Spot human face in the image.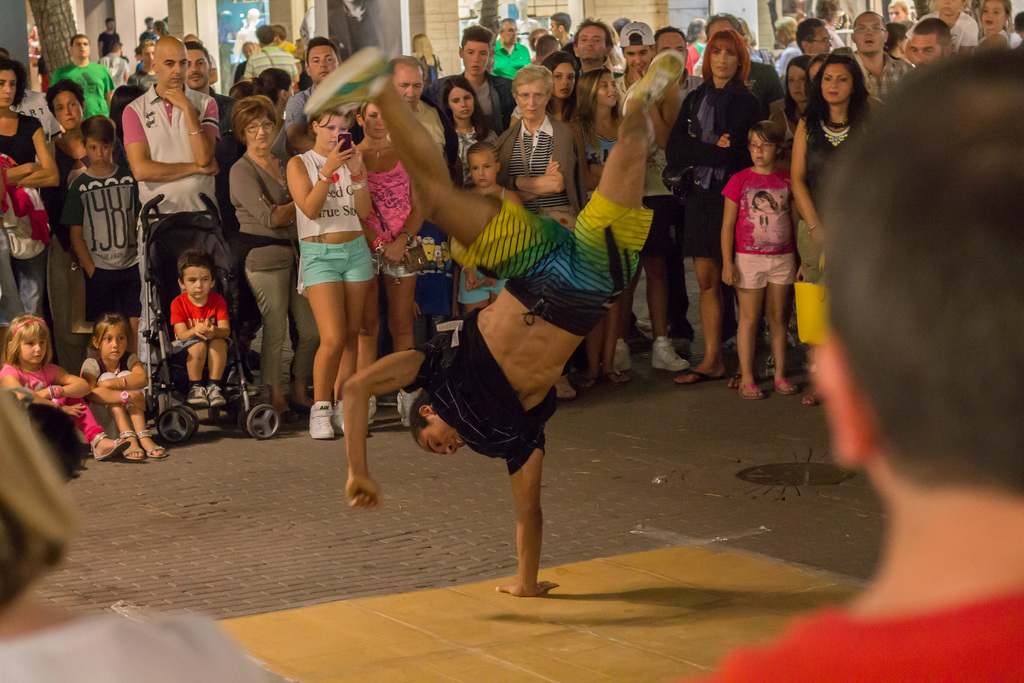
human face found at bbox=[99, 324, 124, 361].
